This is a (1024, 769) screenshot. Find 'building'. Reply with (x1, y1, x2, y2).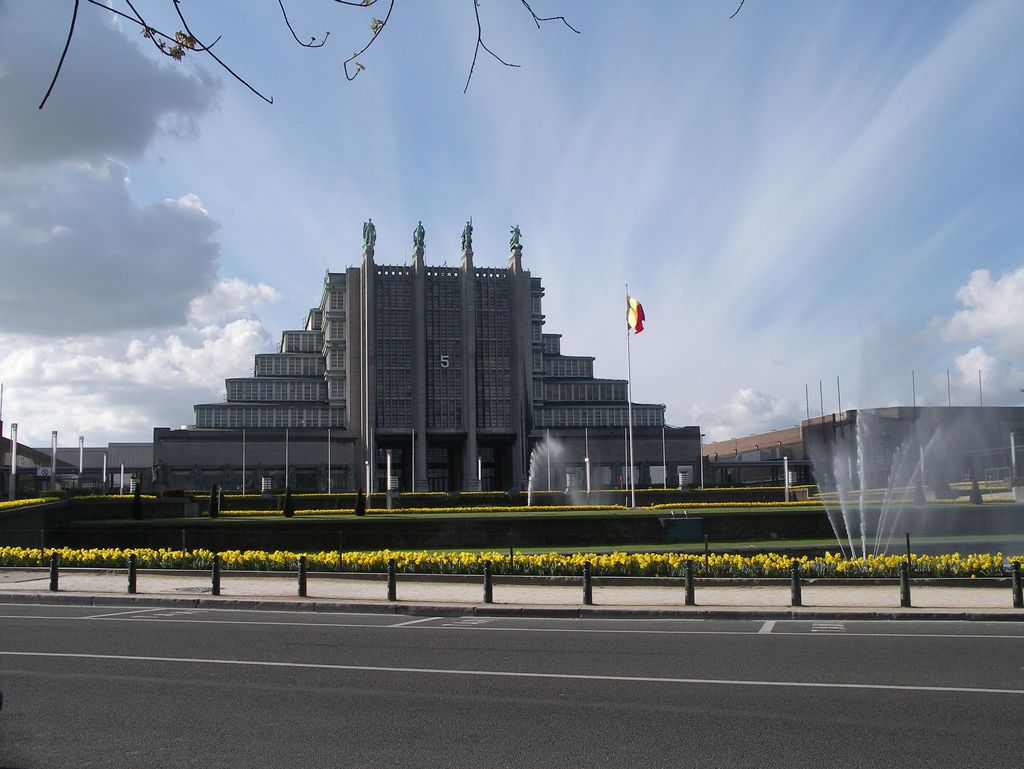
(701, 410, 1023, 488).
